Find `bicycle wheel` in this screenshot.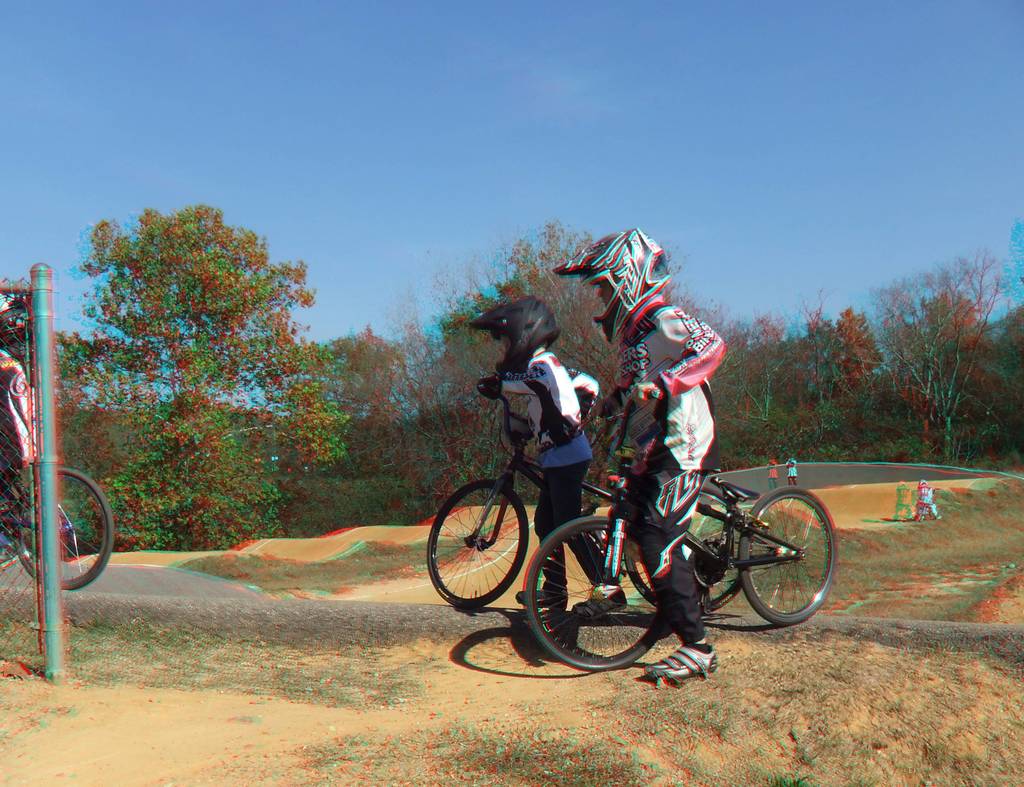
The bounding box for `bicycle wheel` is locate(17, 469, 110, 594).
